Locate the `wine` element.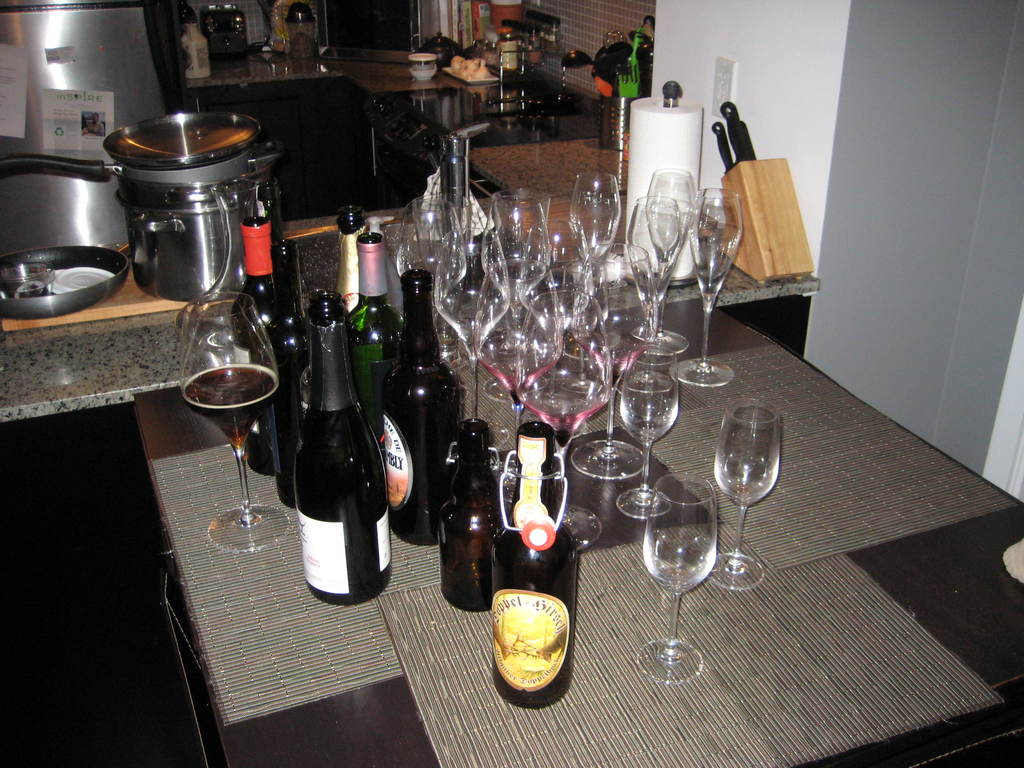
Element bbox: (left=173, top=365, right=276, bottom=443).
